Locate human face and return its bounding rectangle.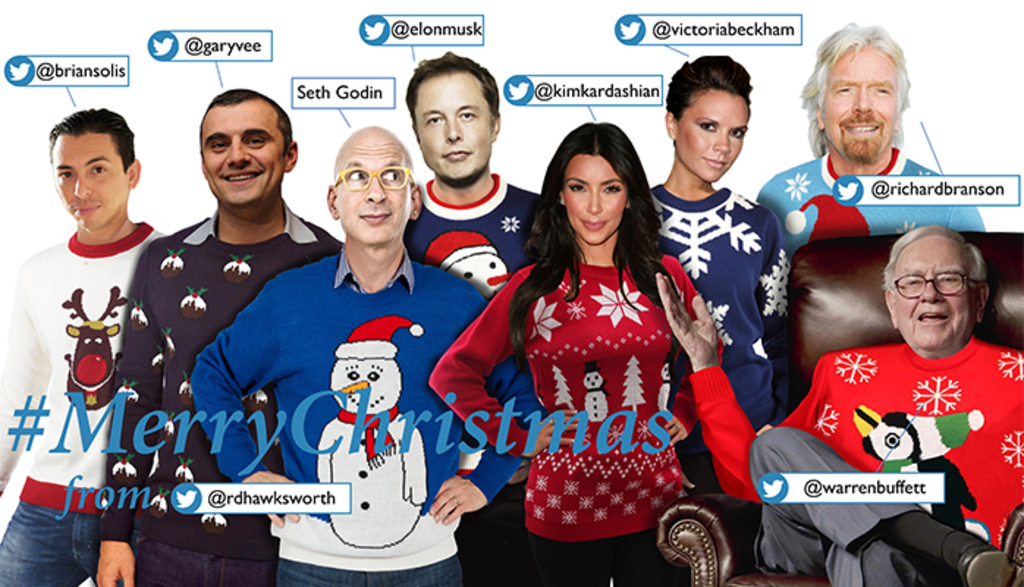
(824,48,896,166).
